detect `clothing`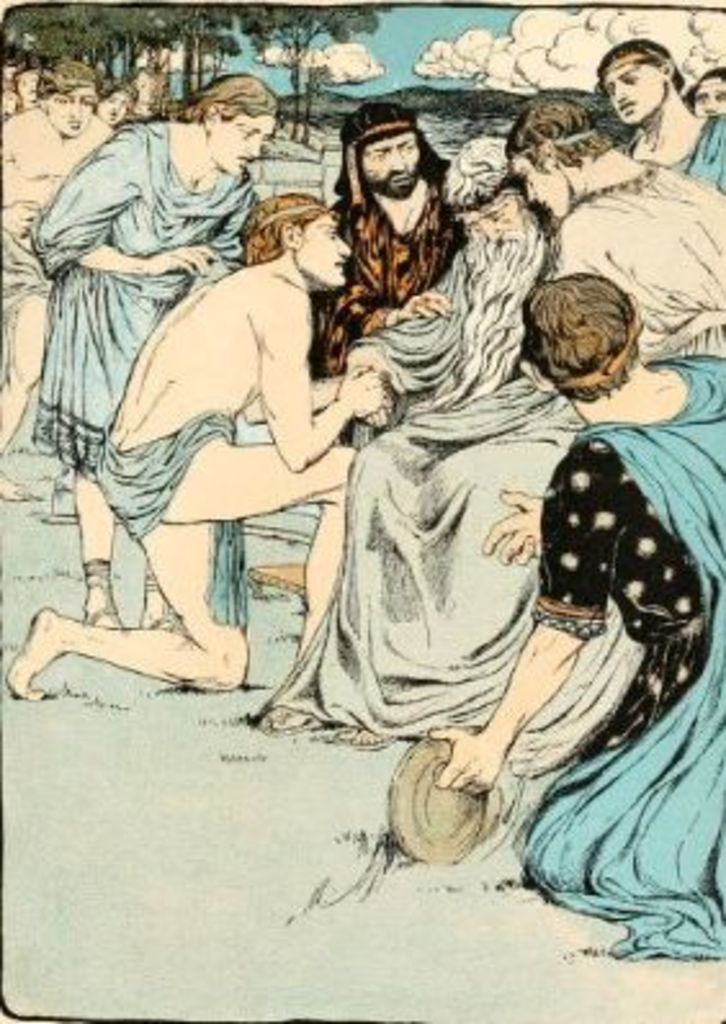
left=18, top=134, right=273, bottom=499
